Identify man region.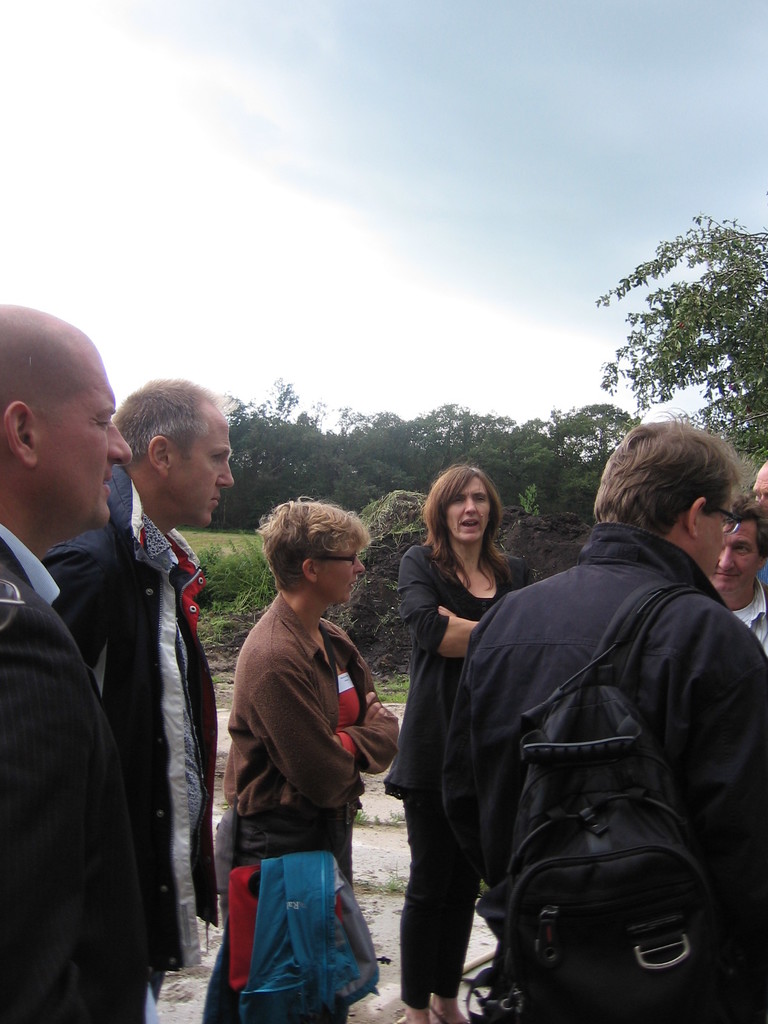
Region: (0, 298, 159, 1023).
